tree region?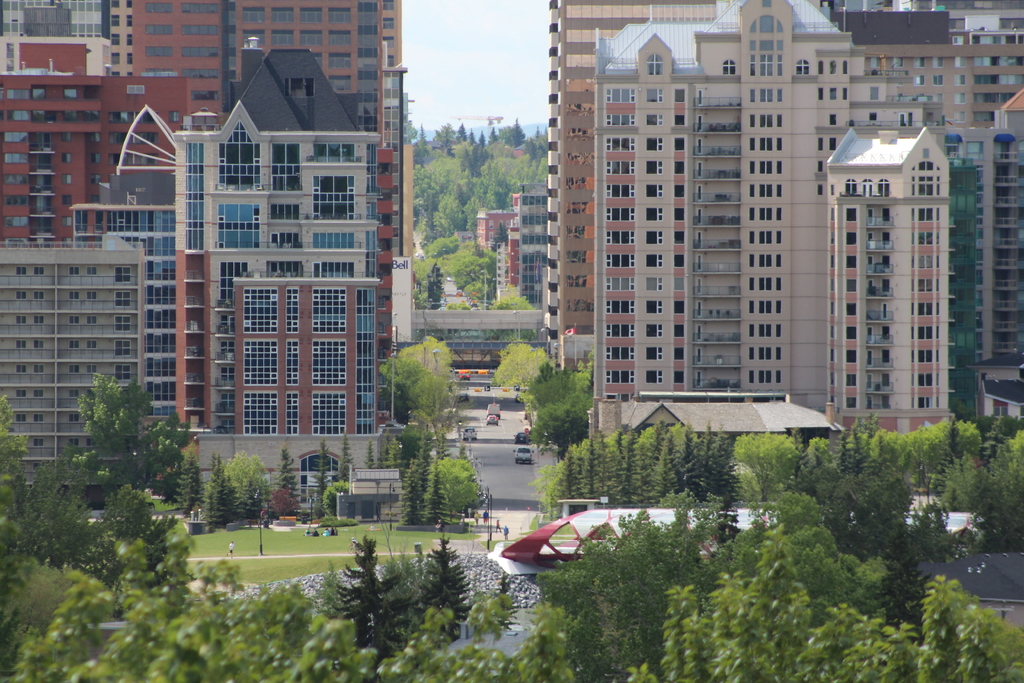
408 377 469 450
